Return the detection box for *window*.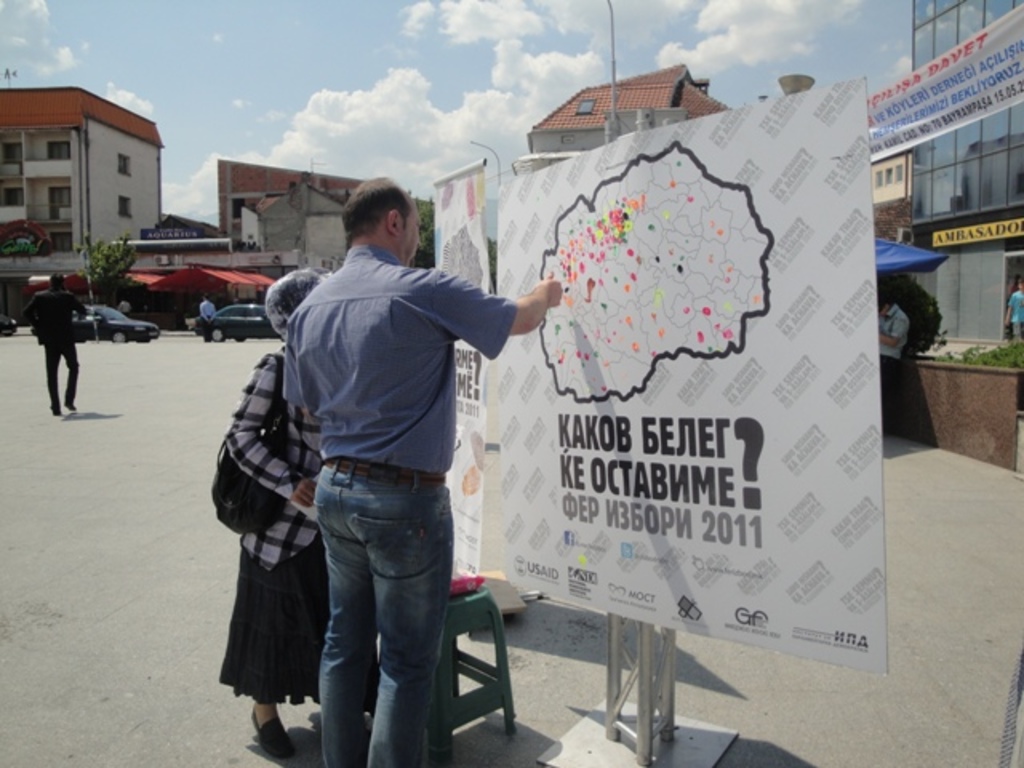
detection(2, 141, 24, 165).
